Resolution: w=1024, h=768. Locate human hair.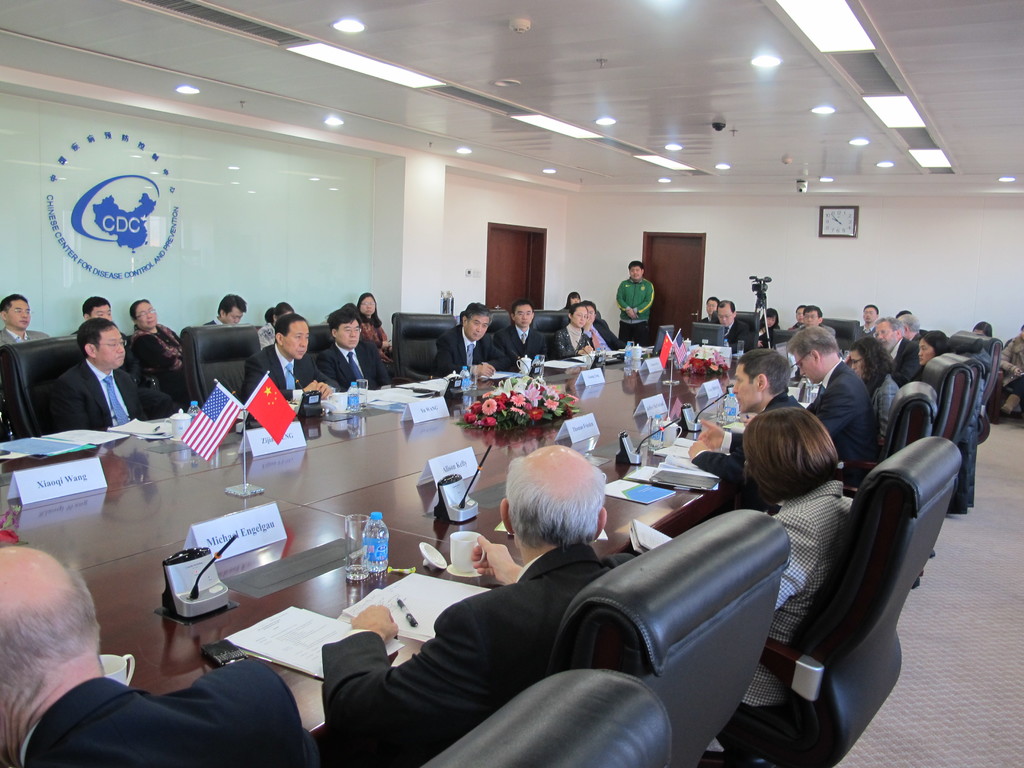
box(919, 329, 955, 360).
